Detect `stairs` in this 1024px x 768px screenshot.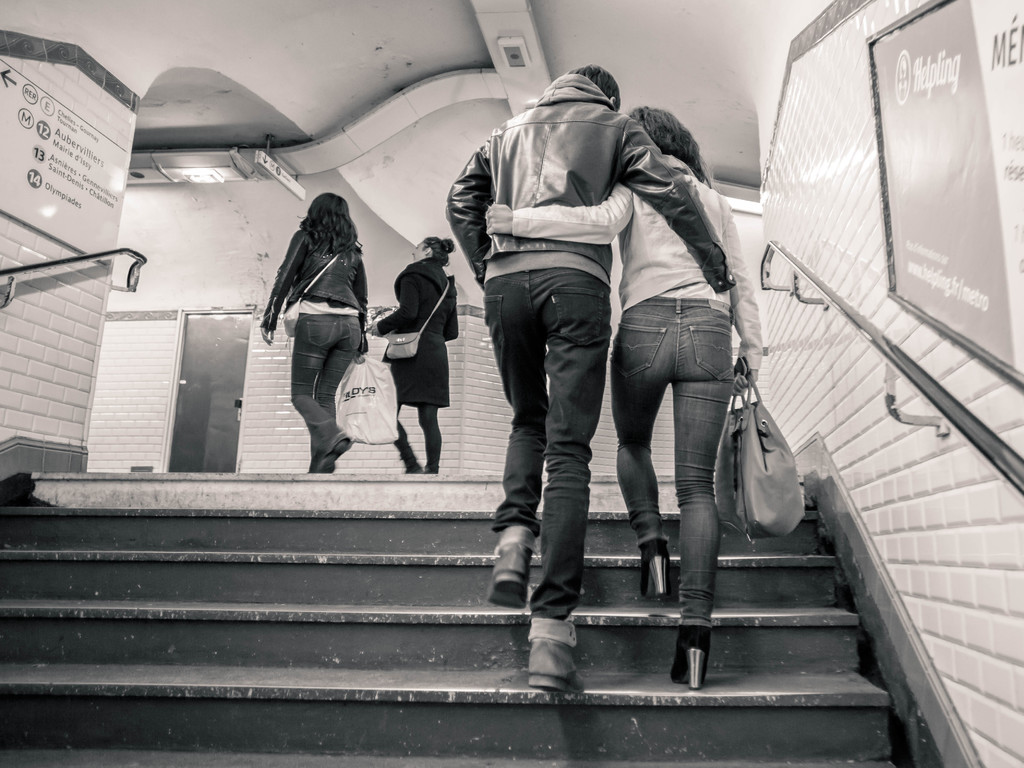
Detection: detection(0, 470, 931, 767).
